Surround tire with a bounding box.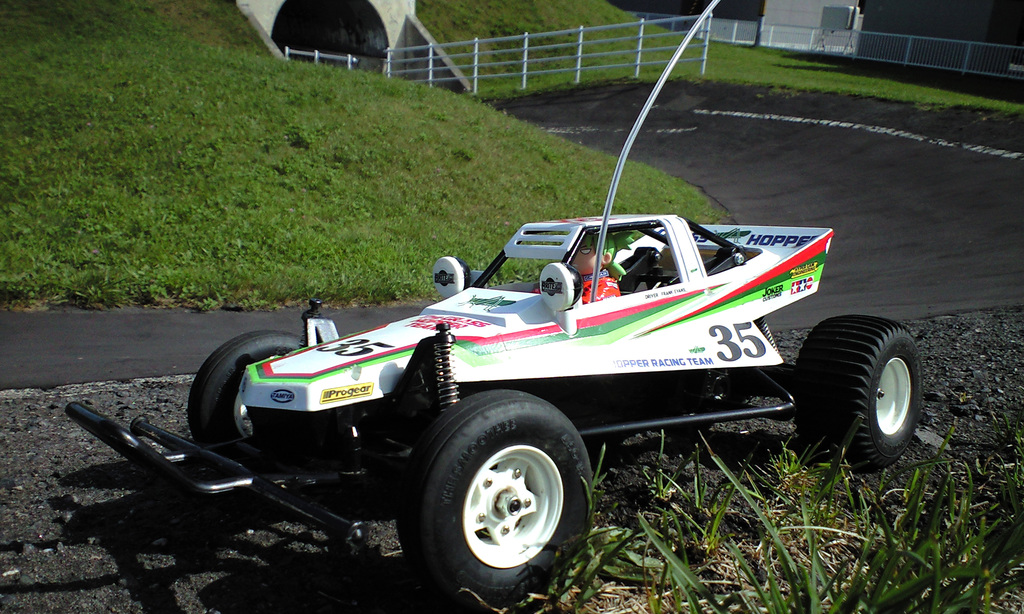
[811, 317, 942, 474].
